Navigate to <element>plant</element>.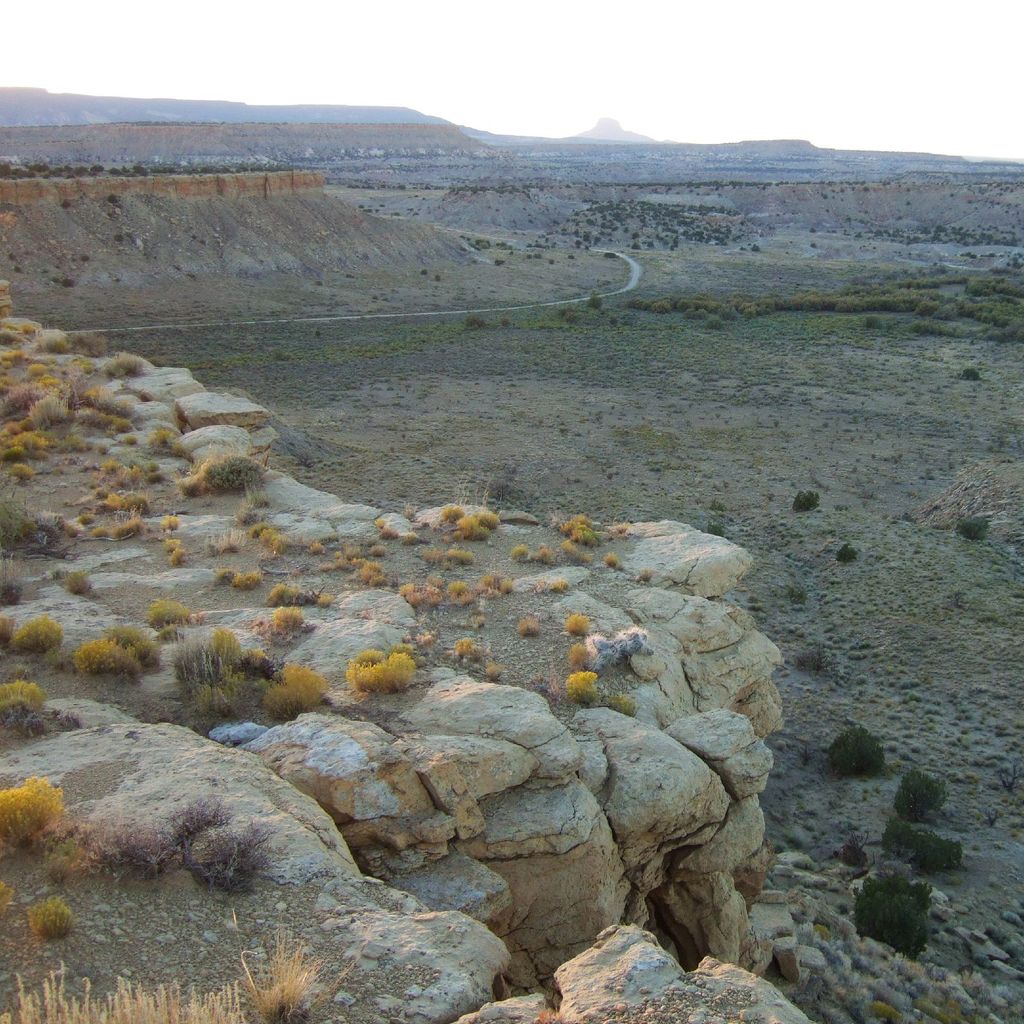
Navigation target: <box>454,634,477,660</box>.
